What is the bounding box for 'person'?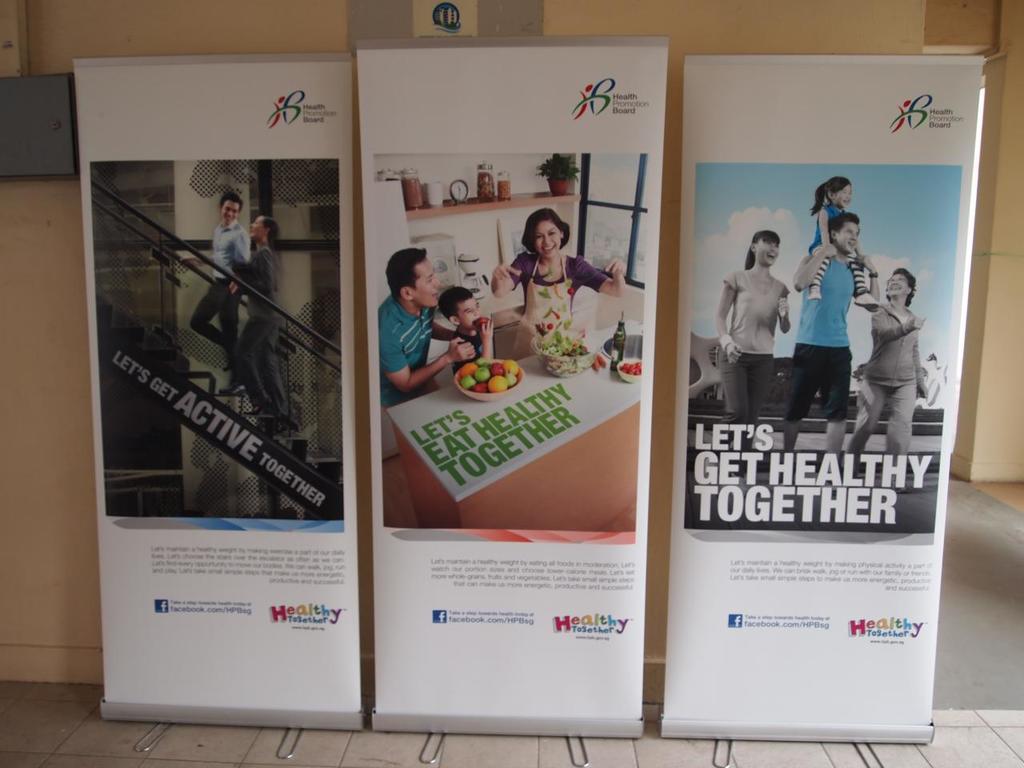
bbox=[186, 186, 262, 376].
